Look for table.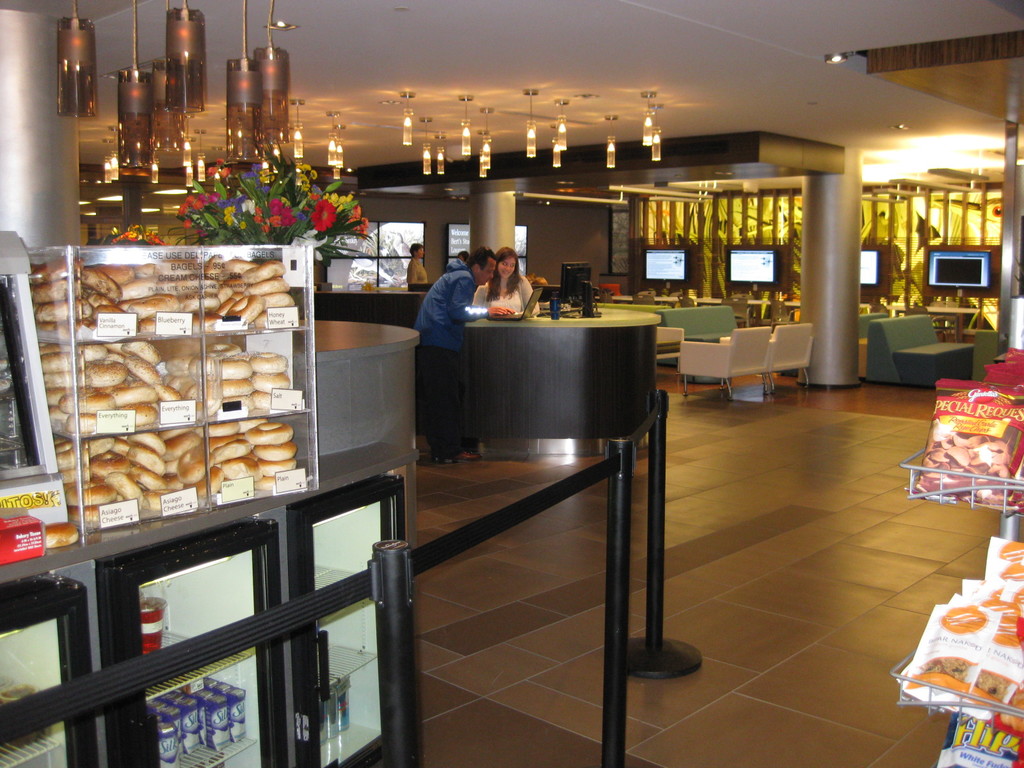
Found: bbox=[891, 337, 973, 393].
